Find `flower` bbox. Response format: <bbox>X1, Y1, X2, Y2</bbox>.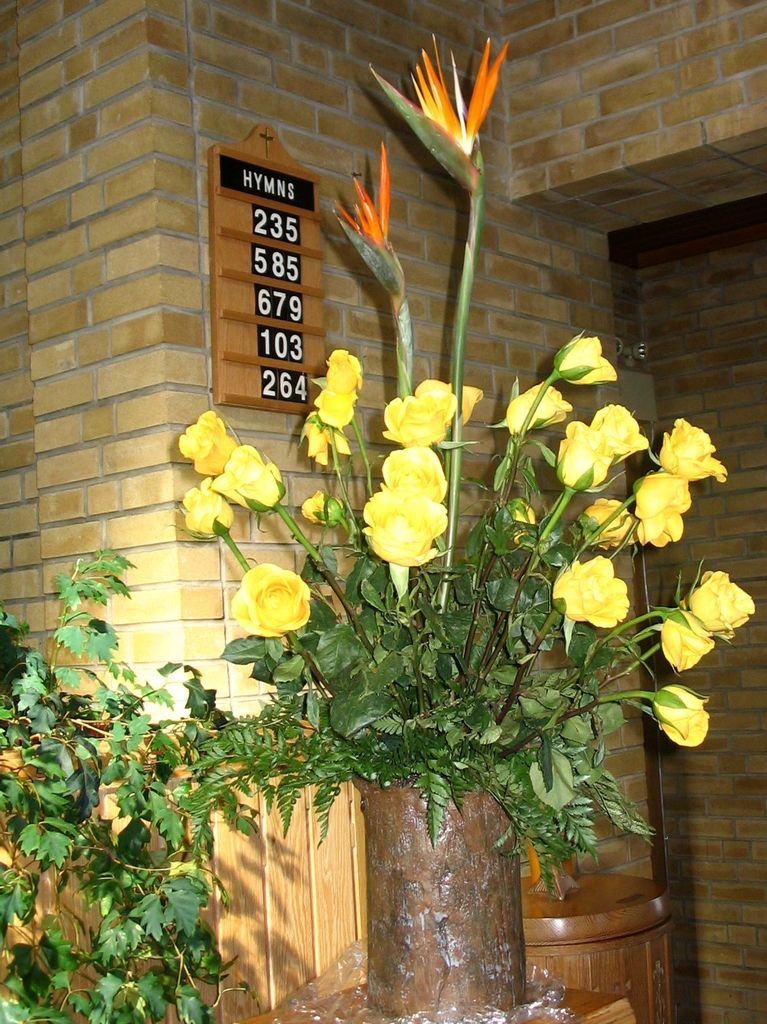
<bbox>360, 481, 451, 569</bbox>.
